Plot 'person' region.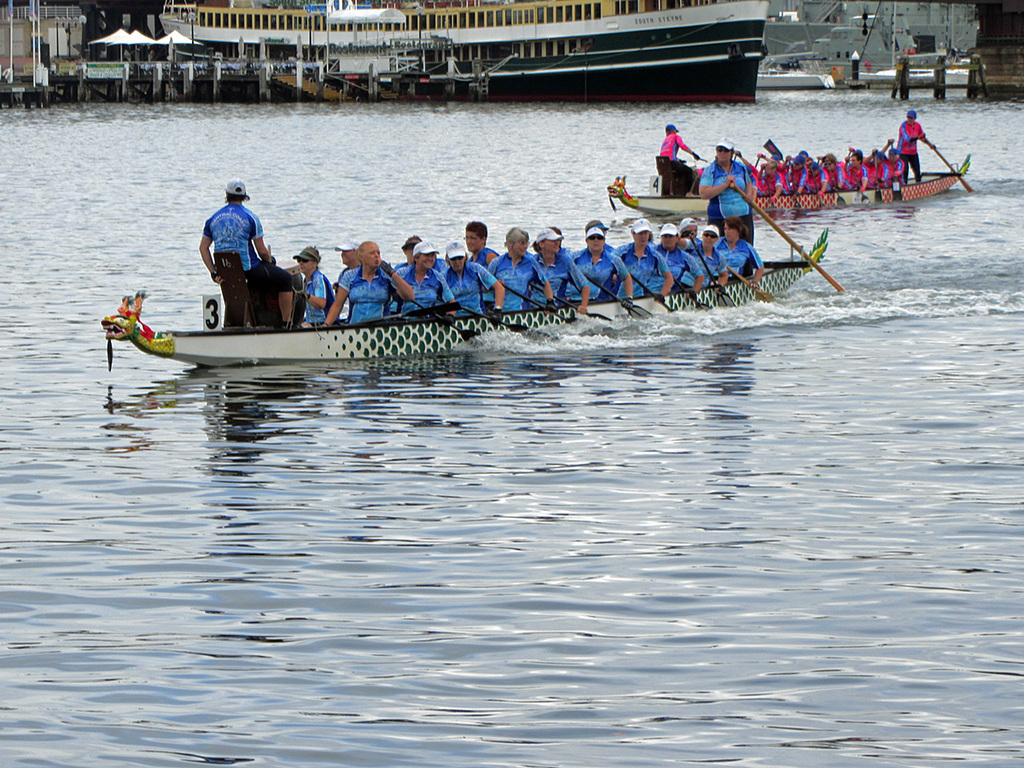
Plotted at <region>896, 112, 931, 183</region>.
